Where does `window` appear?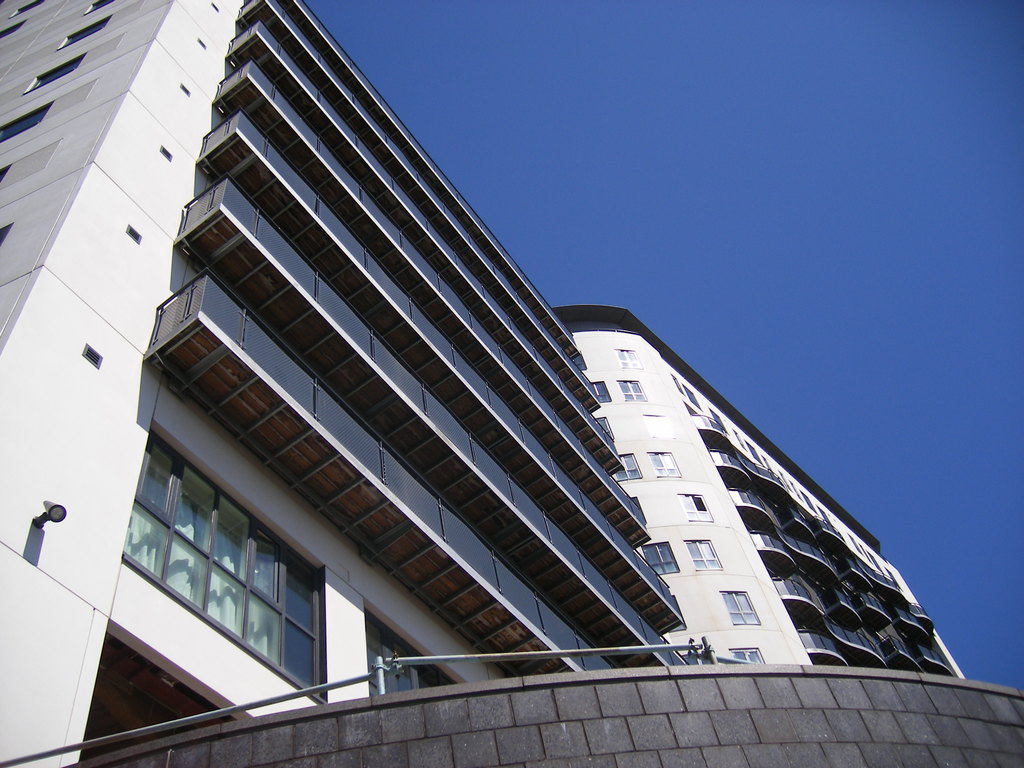
Appears at [x1=128, y1=436, x2=336, y2=687].
